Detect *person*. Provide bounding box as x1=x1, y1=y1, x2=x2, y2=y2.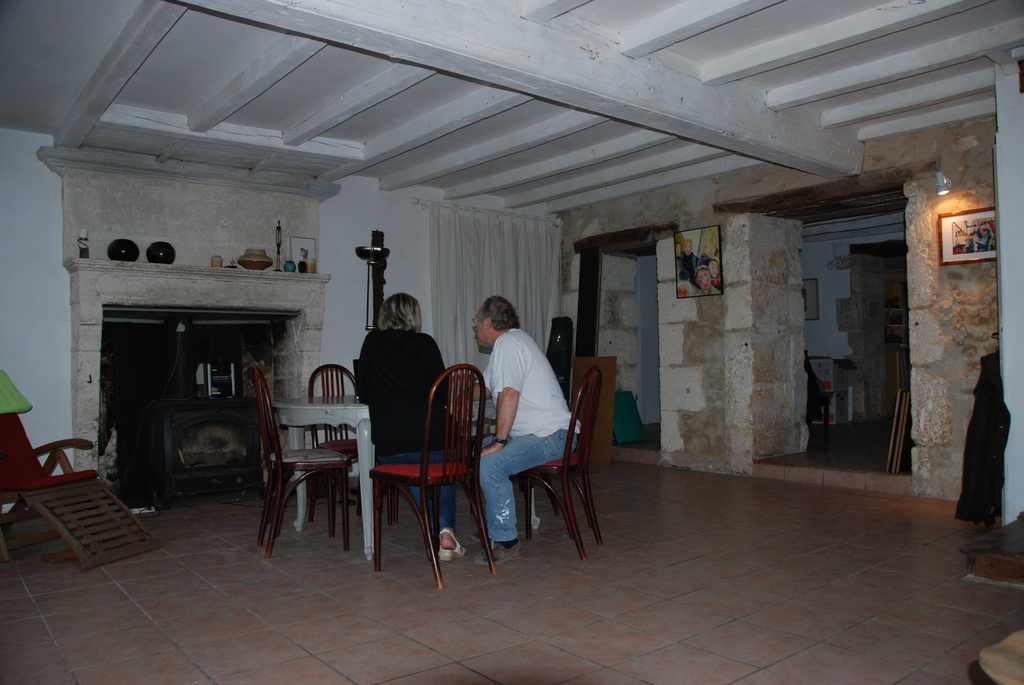
x1=349, y1=286, x2=457, y2=563.
